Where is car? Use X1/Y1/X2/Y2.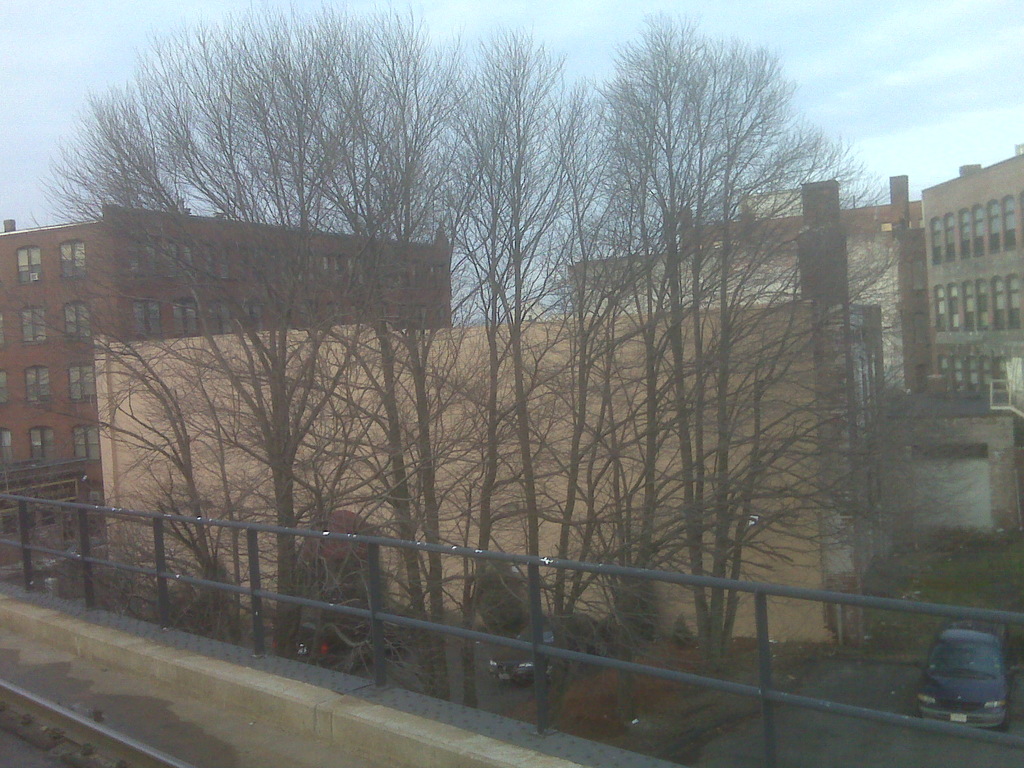
479/611/595/685.
